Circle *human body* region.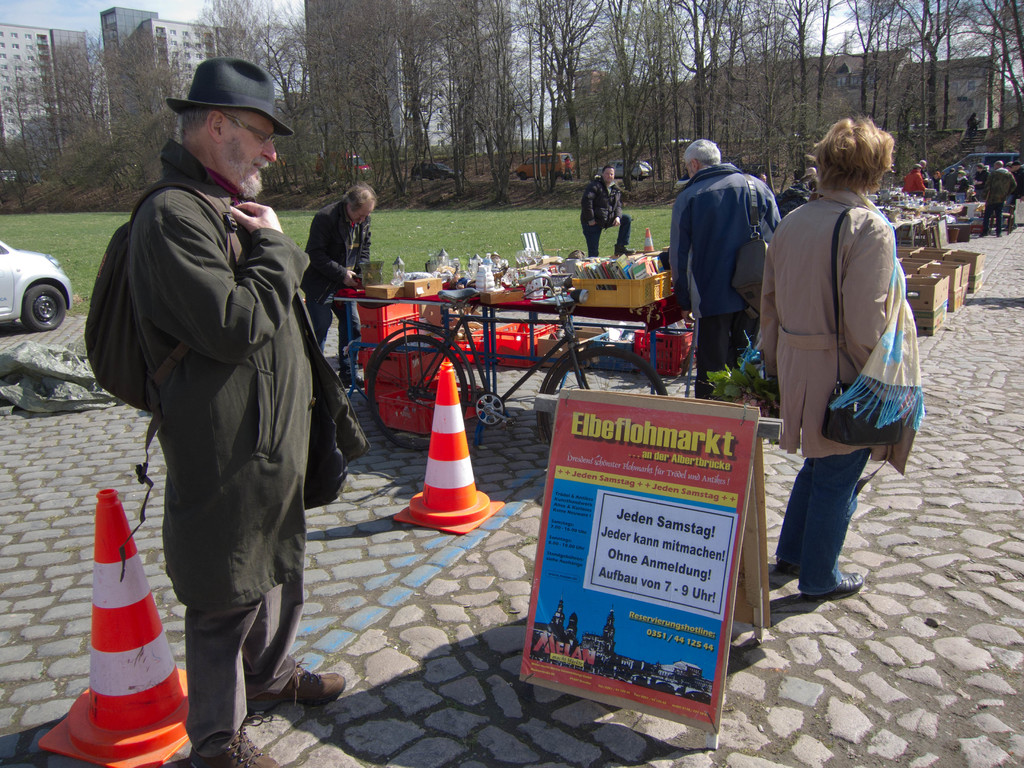
Region: {"x1": 972, "y1": 161, "x2": 985, "y2": 203}.
